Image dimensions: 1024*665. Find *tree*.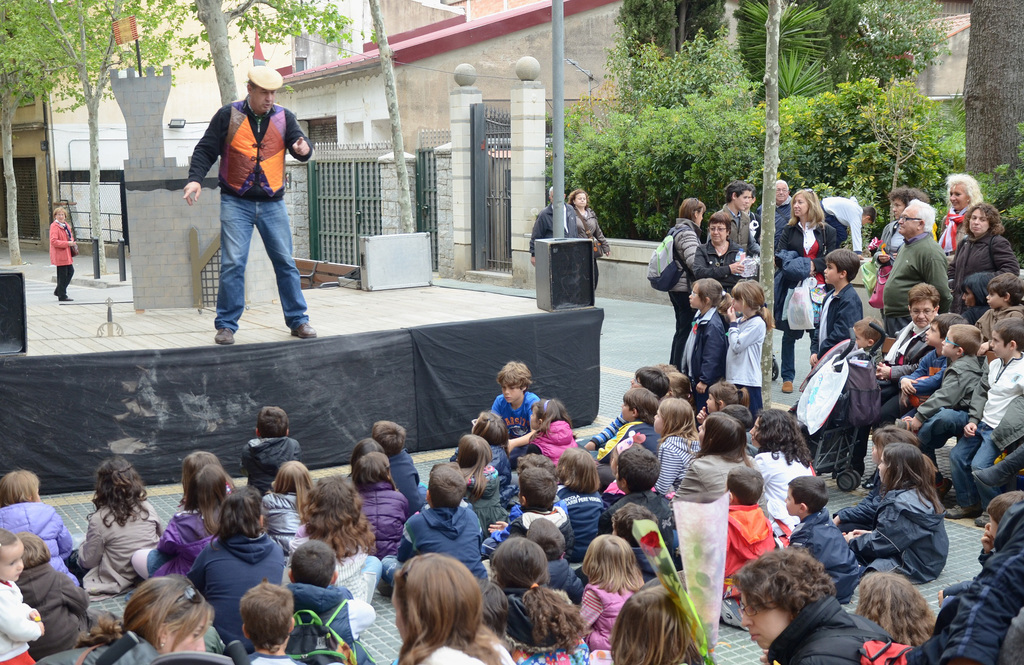
box(1, 0, 59, 269).
